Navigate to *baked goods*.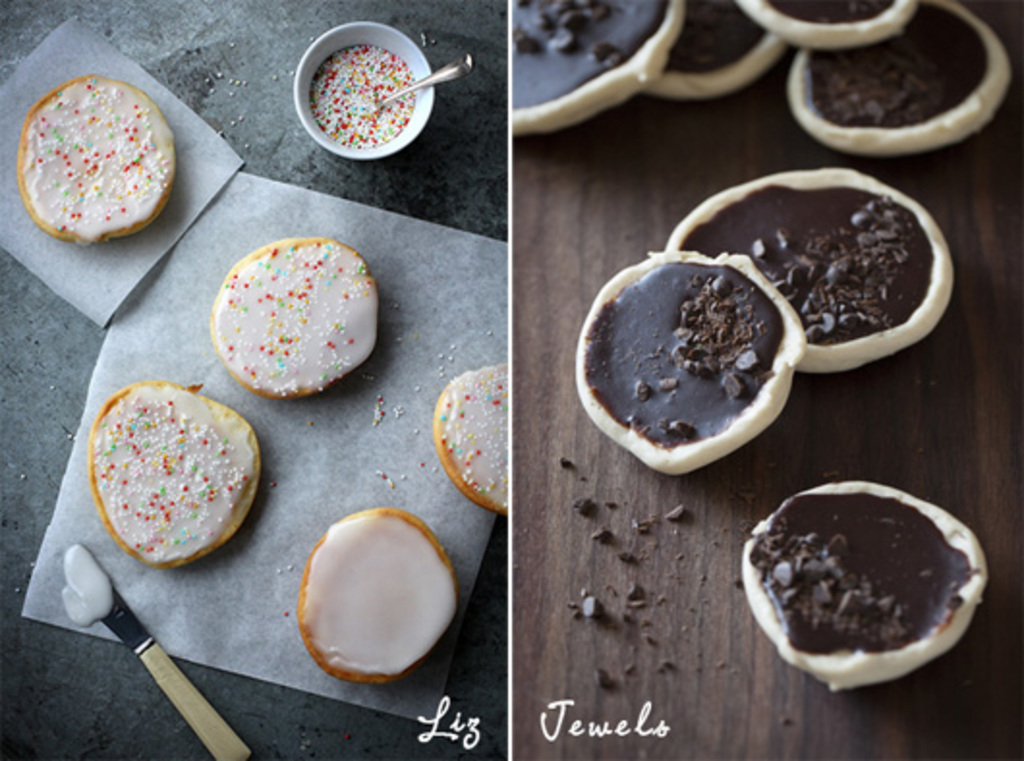
Navigation target: 510/0/686/135.
